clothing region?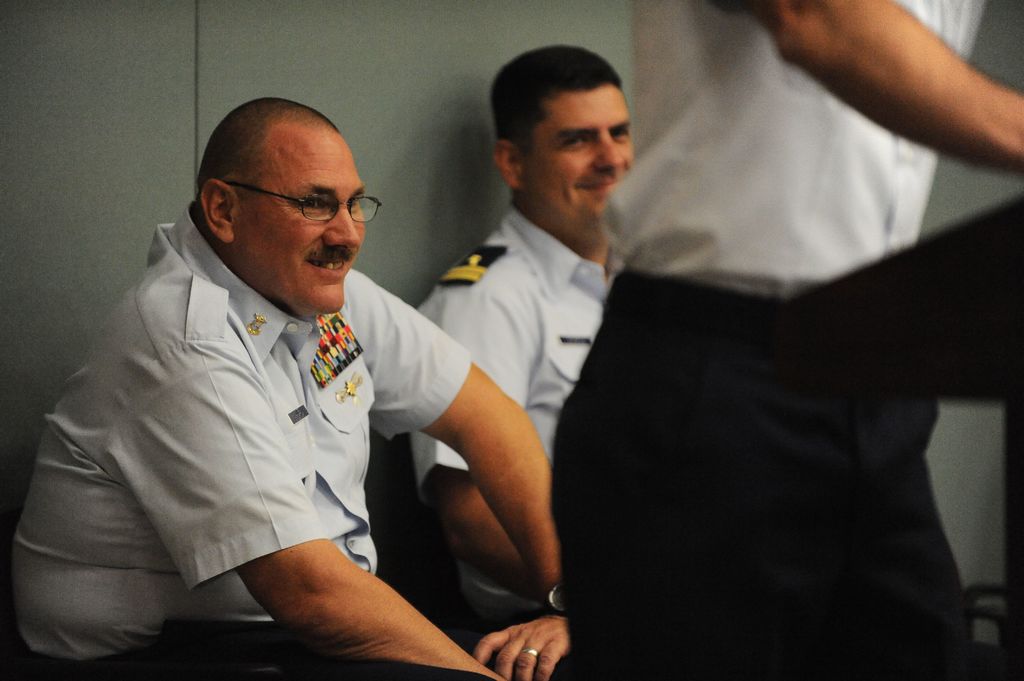
region(40, 220, 518, 645)
